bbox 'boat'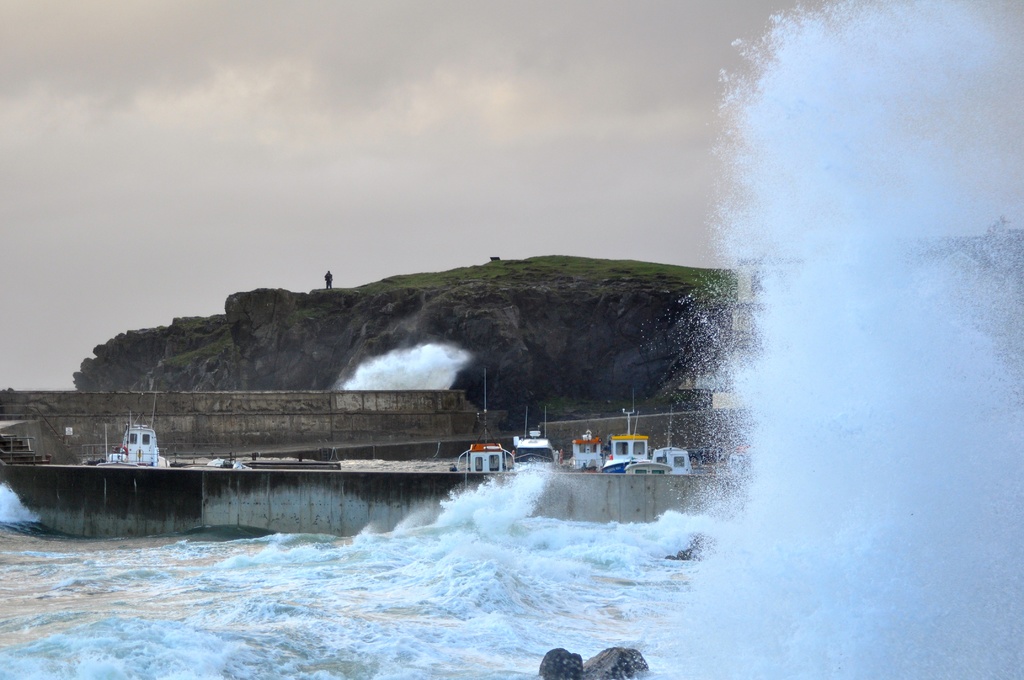
x1=120, y1=410, x2=159, y2=464
